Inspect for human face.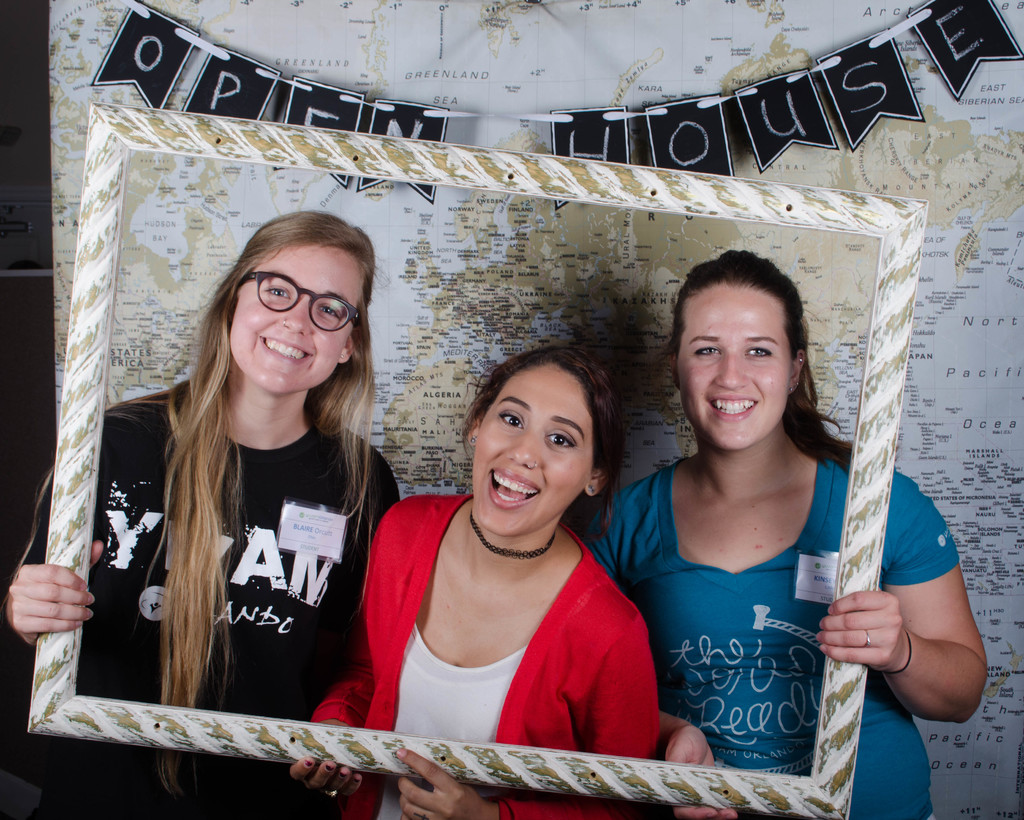
Inspection: select_region(229, 245, 377, 399).
